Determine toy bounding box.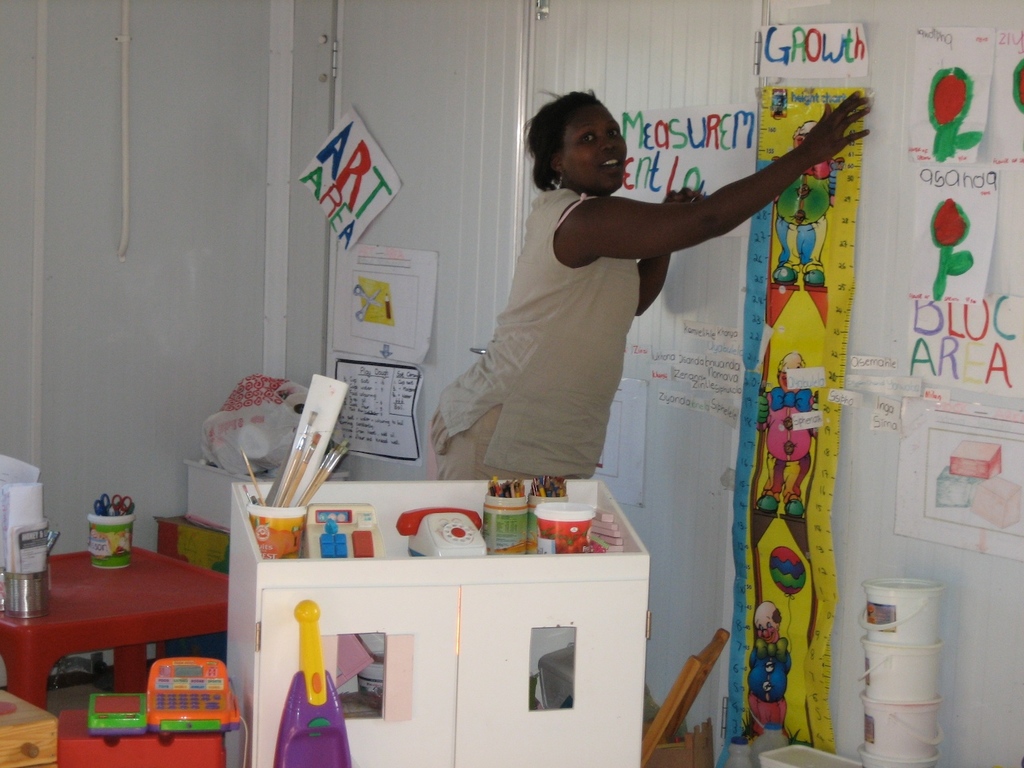
Determined: l=156, t=652, r=237, b=736.
